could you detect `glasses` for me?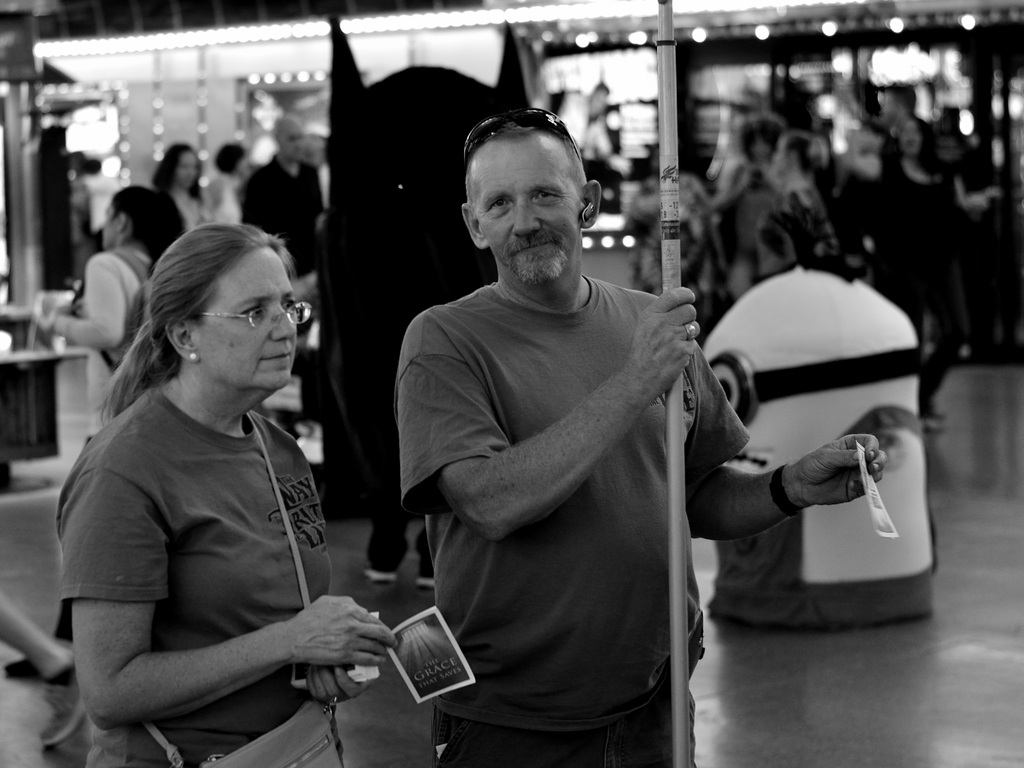
Detection result: detection(198, 300, 317, 326).
